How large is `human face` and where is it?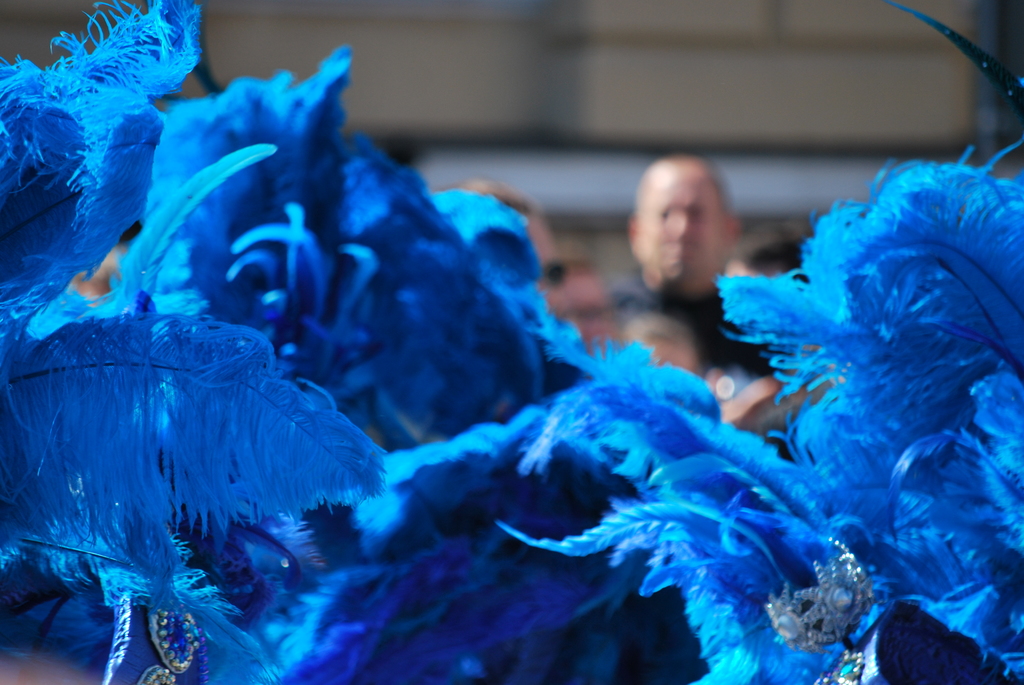
Bounding box: 650,336,692,366.
